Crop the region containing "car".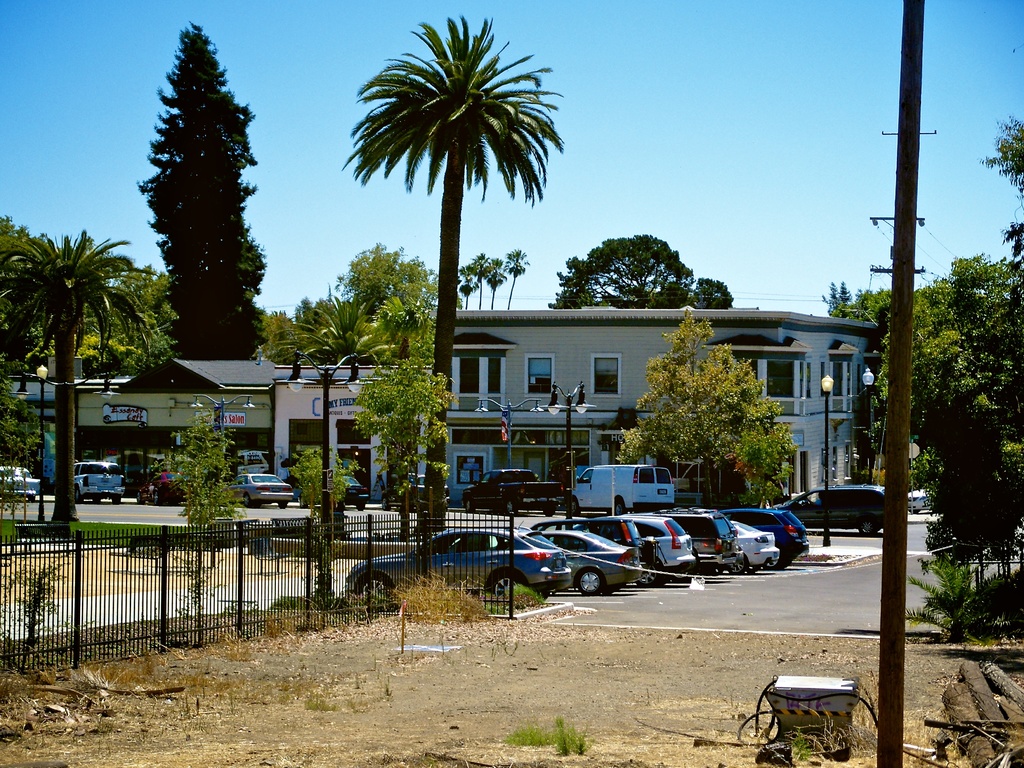
Crop region: {"x1": 0, "y1": 467, "x2": 38, "y2": 499}.
